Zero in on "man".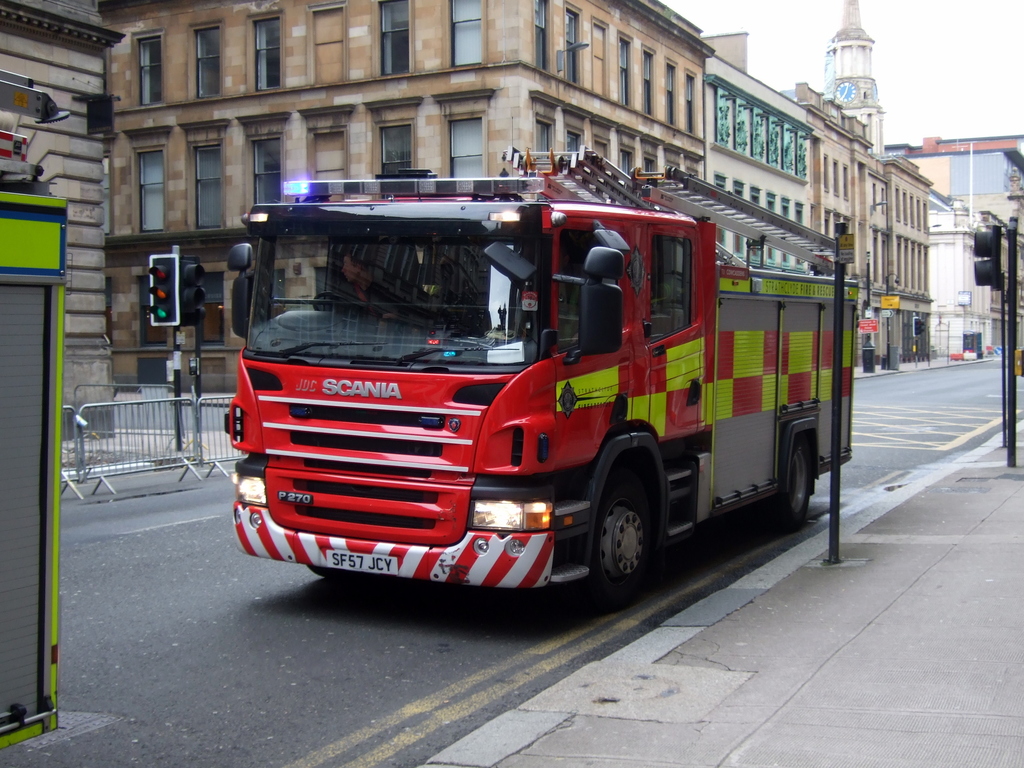
Zeroed in: [x1=330, y1=247, x2=402, y2=321].
